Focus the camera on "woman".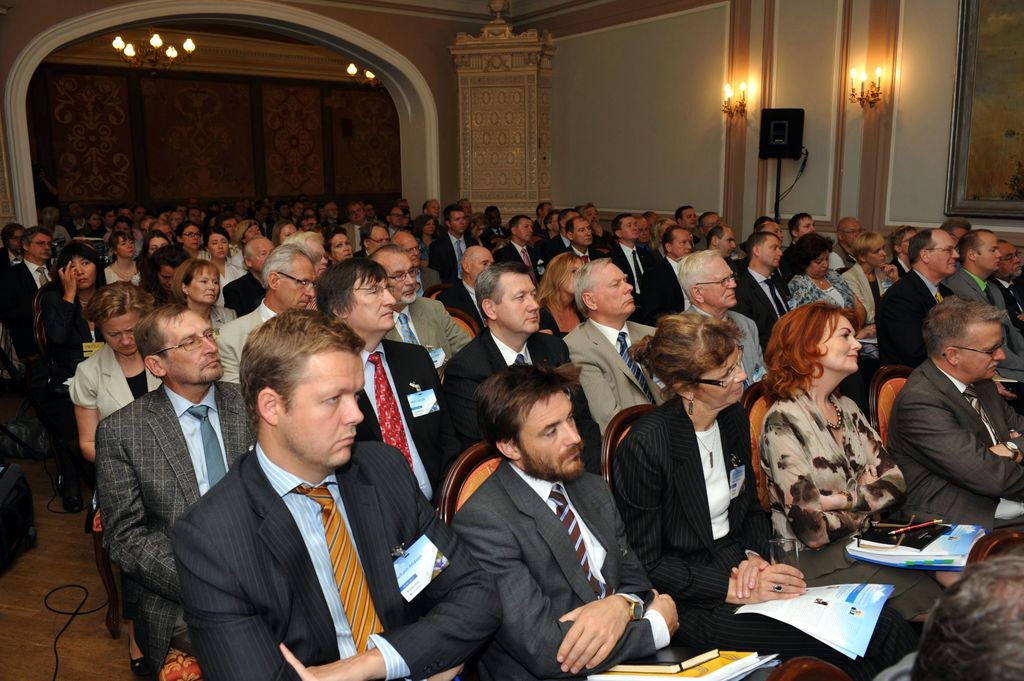
Focus region: crop(412, 215, 440, 259).
